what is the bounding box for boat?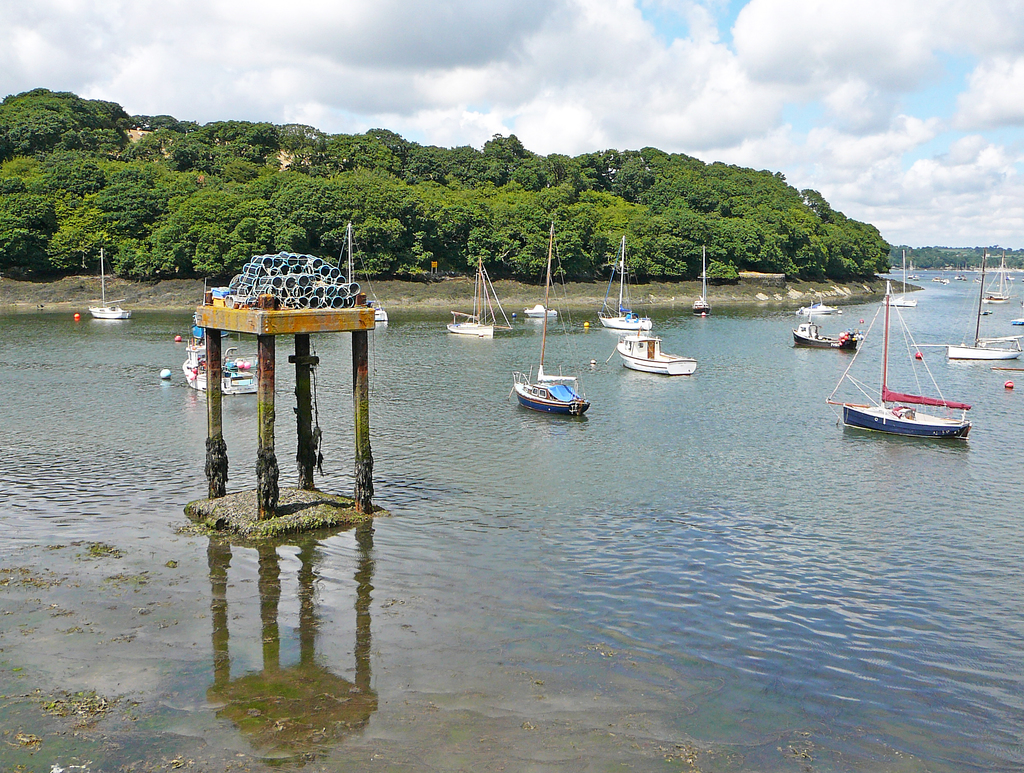
[x1=975, y1=275, x2=989, y2=286].
